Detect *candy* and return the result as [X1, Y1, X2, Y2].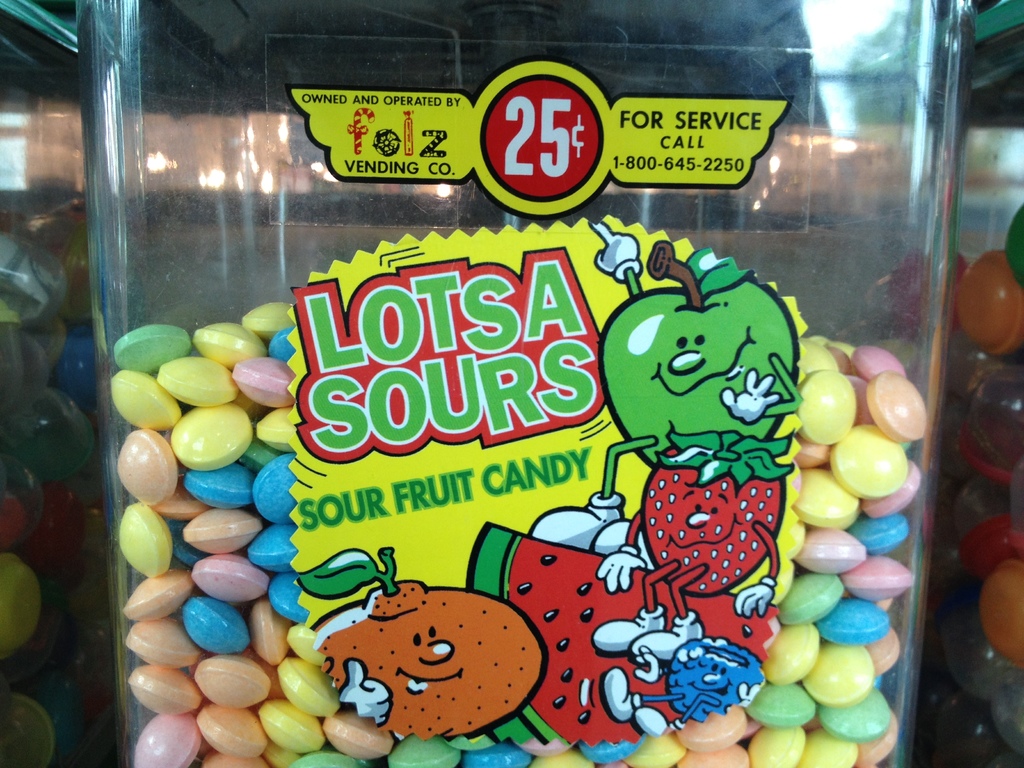
[103, 303, 931, 764].
